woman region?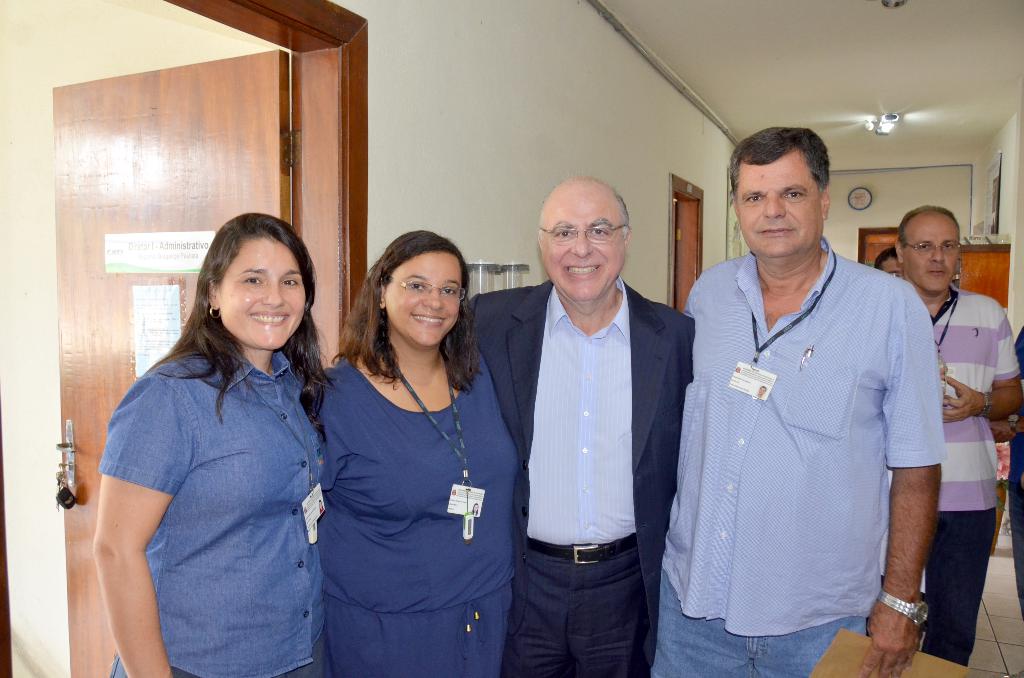
l=300, t=218, r=513, b=677
